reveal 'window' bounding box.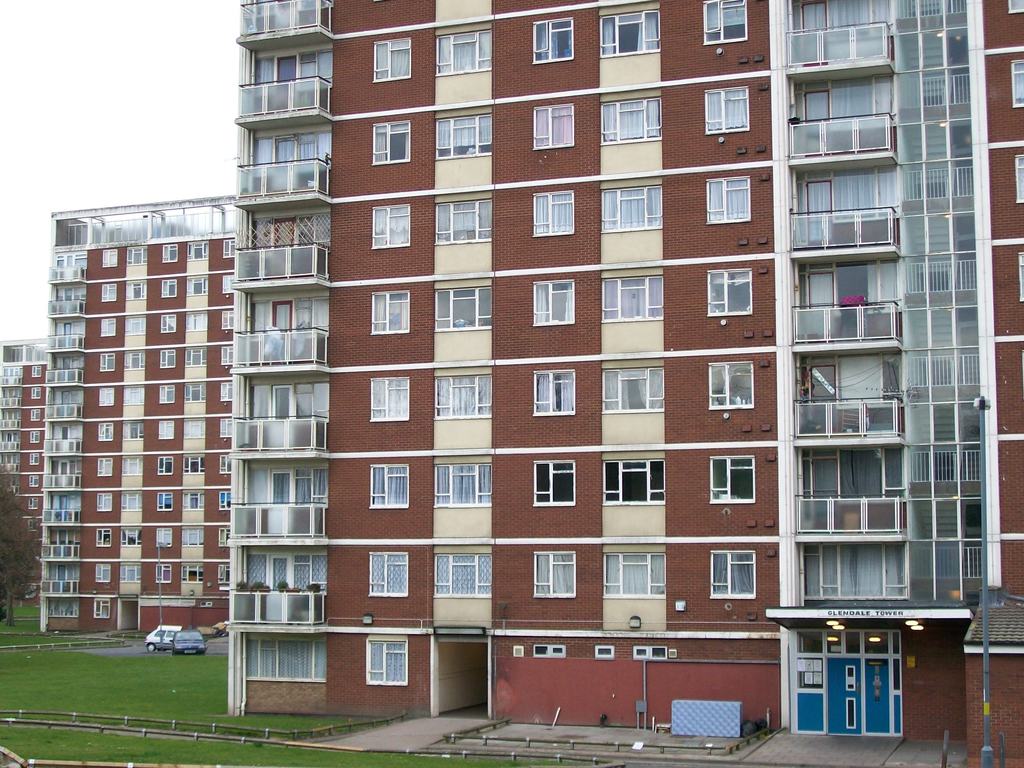
Revealed: Rect(123, 383, 144, 406).
